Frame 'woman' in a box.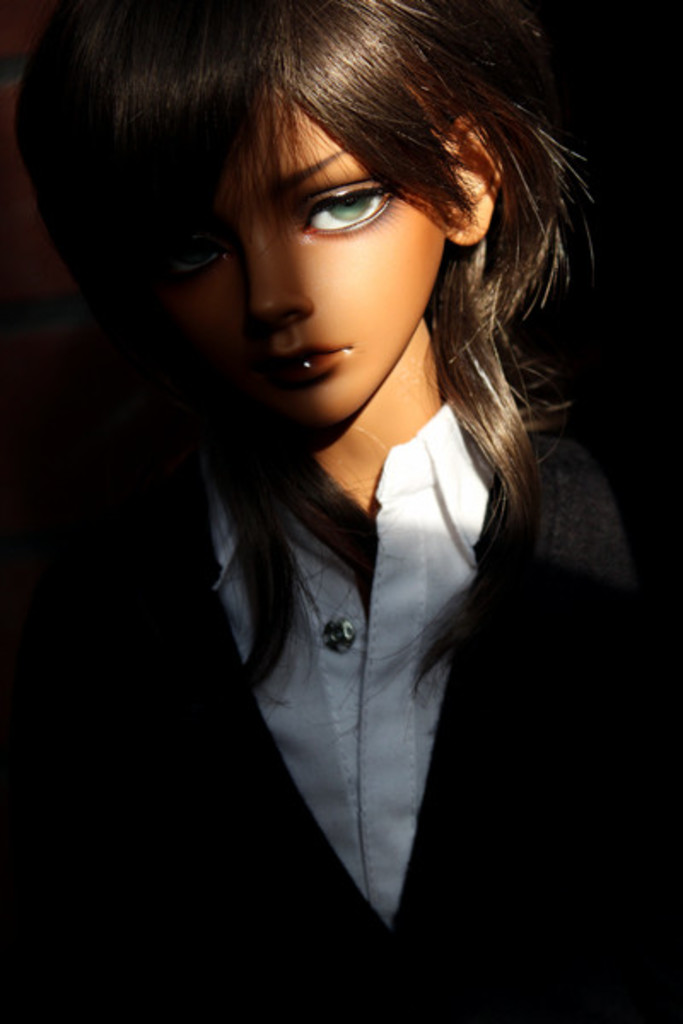
l=29, t=2, r=616, b=986.
